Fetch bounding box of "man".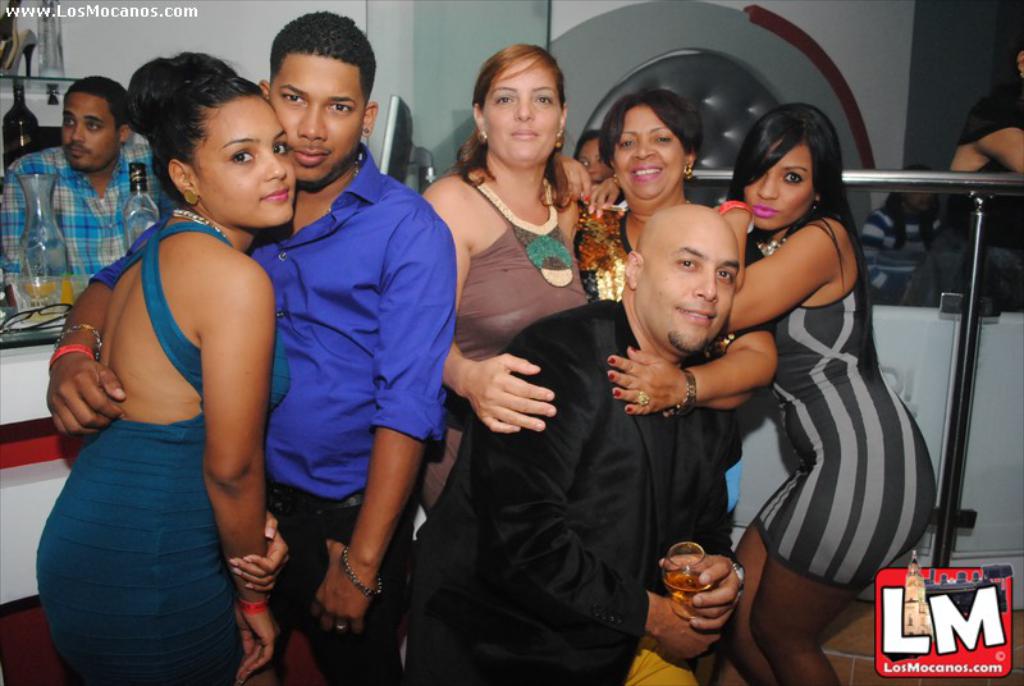
Bbox: BBox(0, 76, 166, 306).
